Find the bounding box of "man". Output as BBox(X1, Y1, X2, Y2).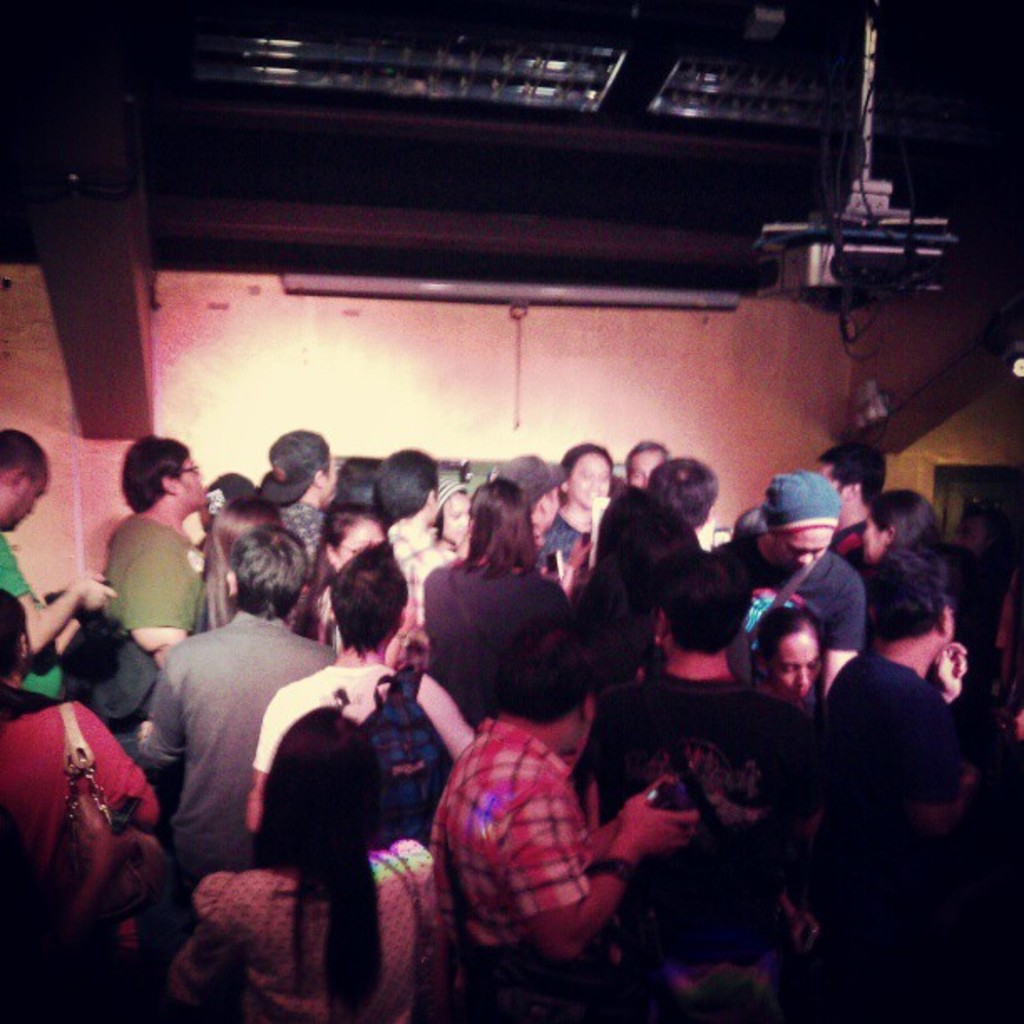
BBox(273, 432, 335, 547).
